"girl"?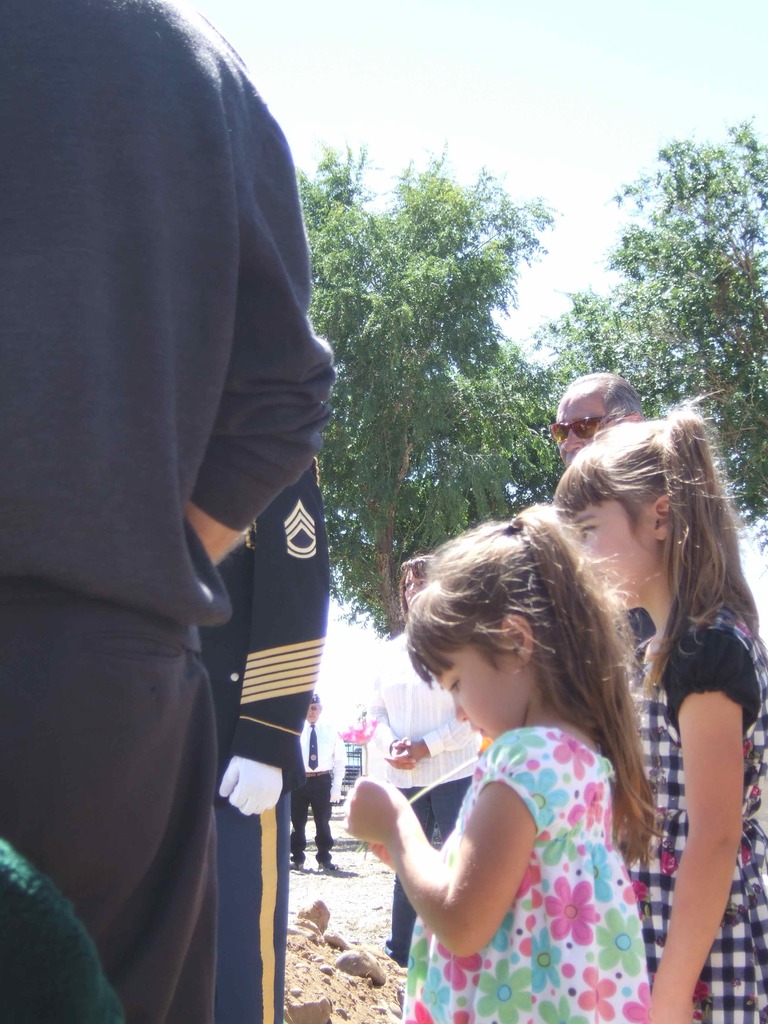
l=551, t=396, r=767, b=1018
